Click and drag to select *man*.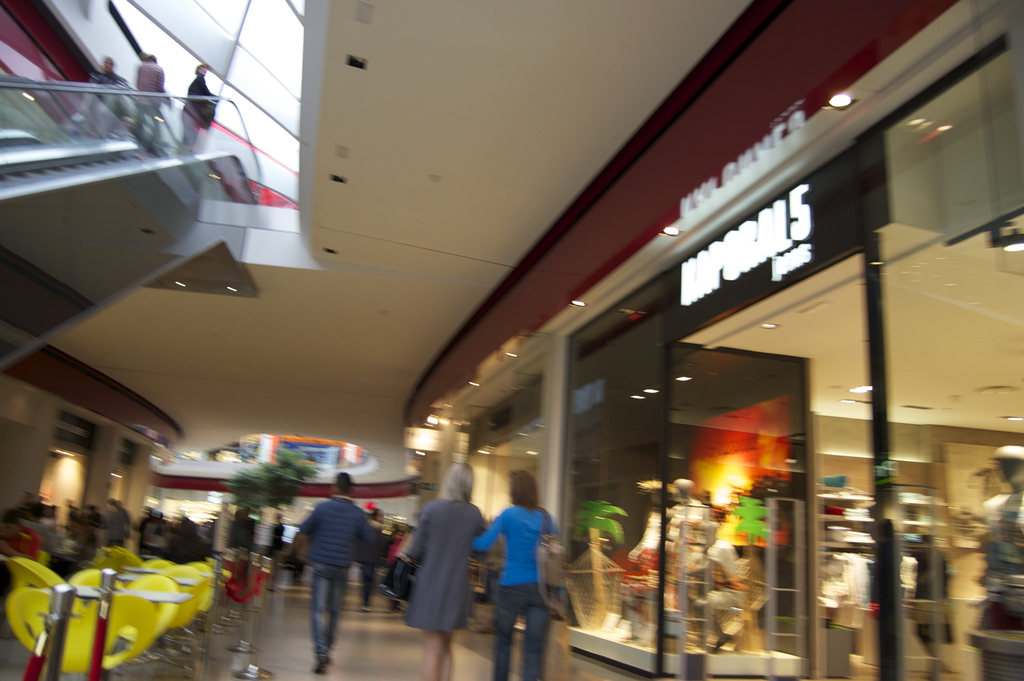
Selection: 289,481,377,657.
